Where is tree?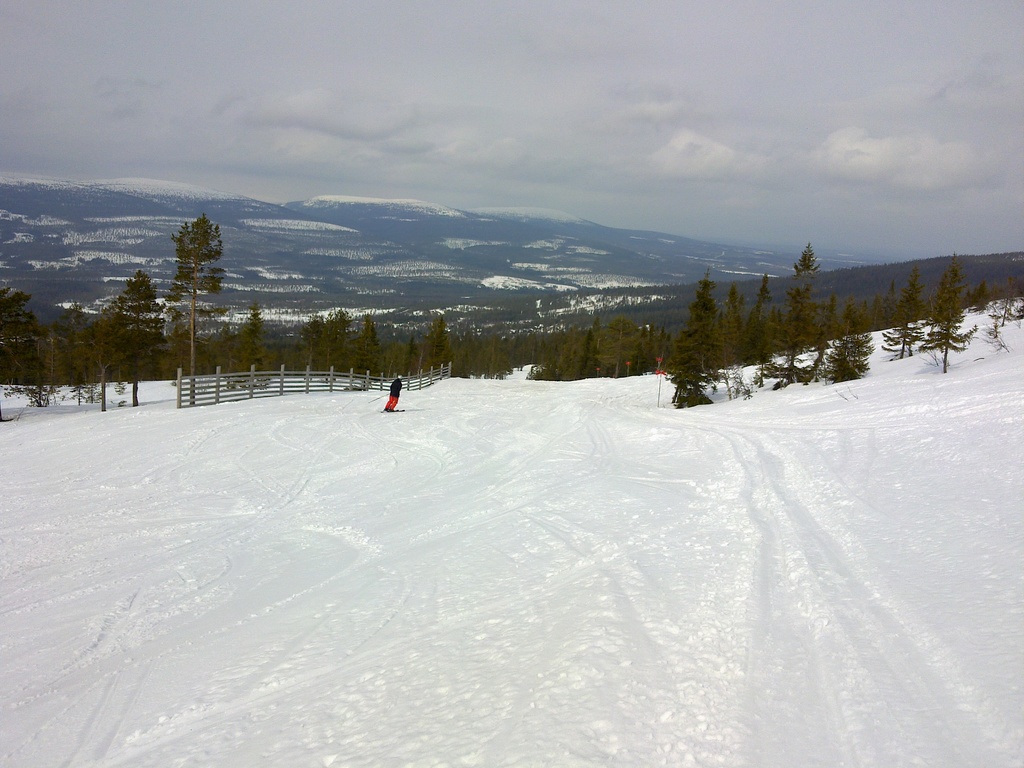
[988, 273, 1023, 337].
